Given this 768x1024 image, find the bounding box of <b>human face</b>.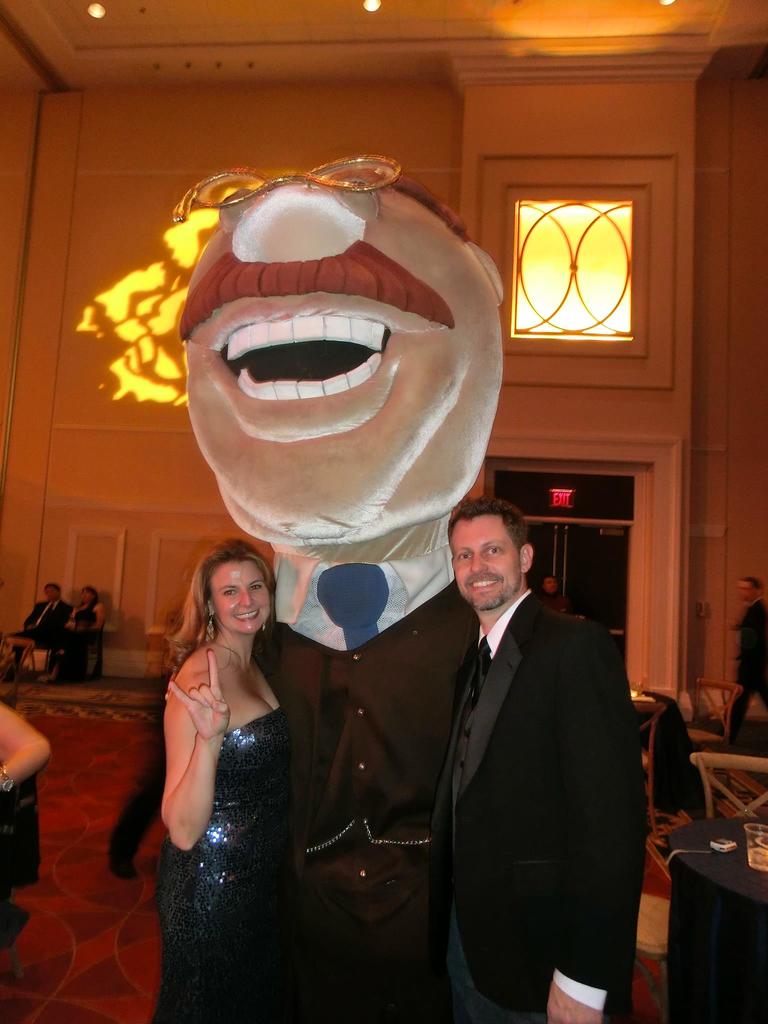
{"x1": 456, "y1": 519, "x2": 524, "y2": 610}.
